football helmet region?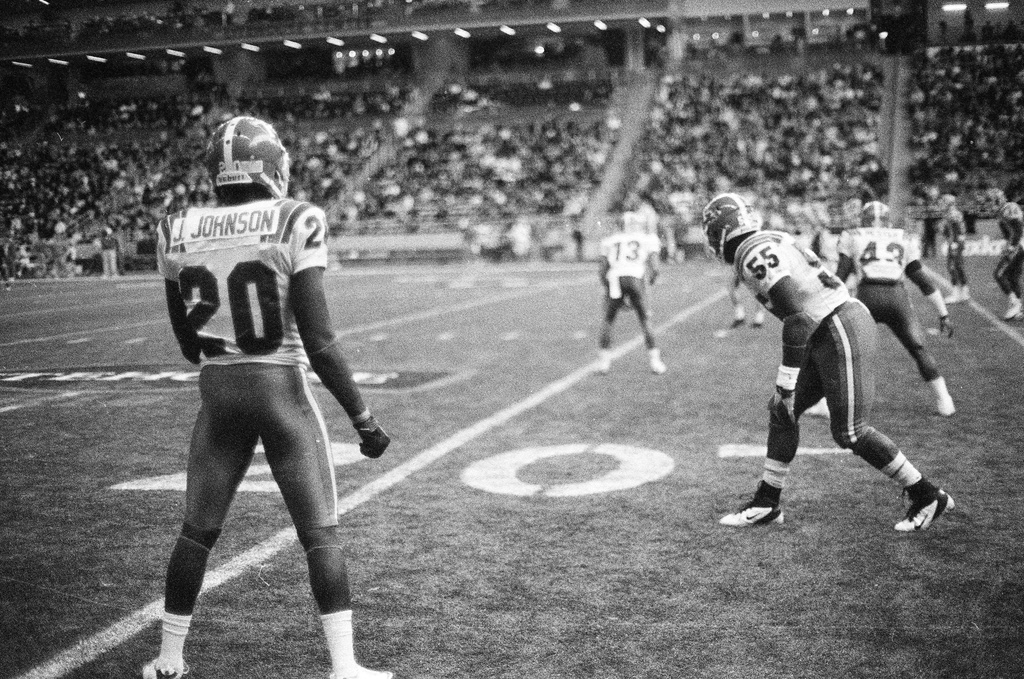
rect(854, 198, 898, 229)
